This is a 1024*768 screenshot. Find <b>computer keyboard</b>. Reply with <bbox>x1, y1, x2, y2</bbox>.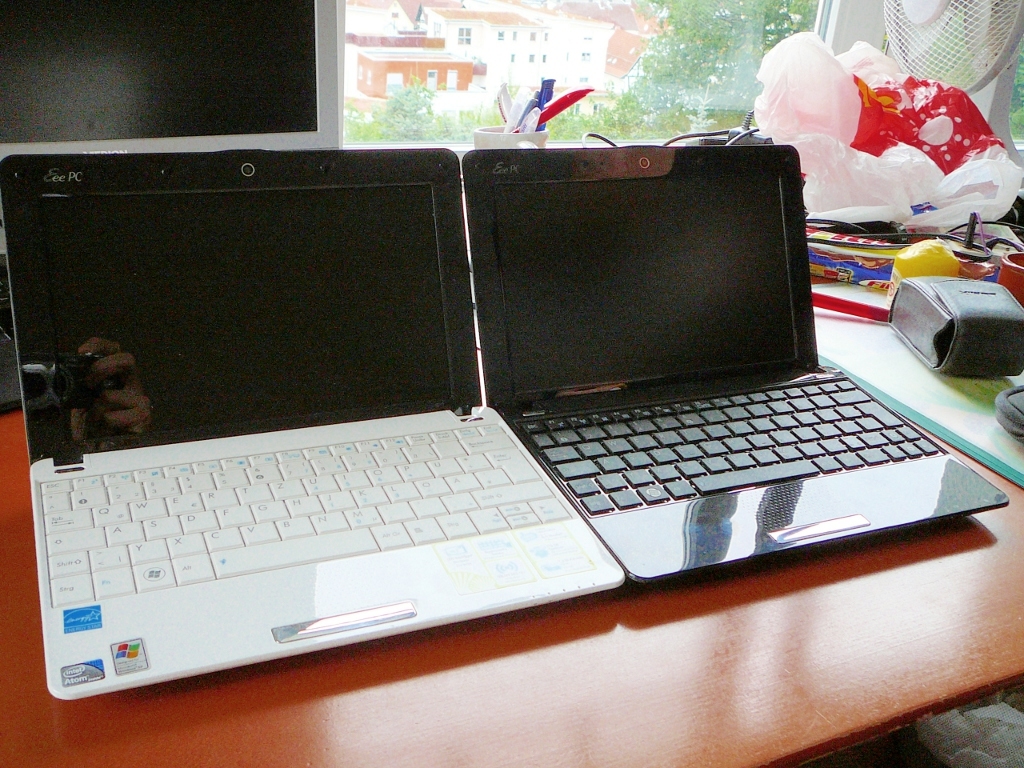
<bbox>520, 375, 944, 517</bbox>.
